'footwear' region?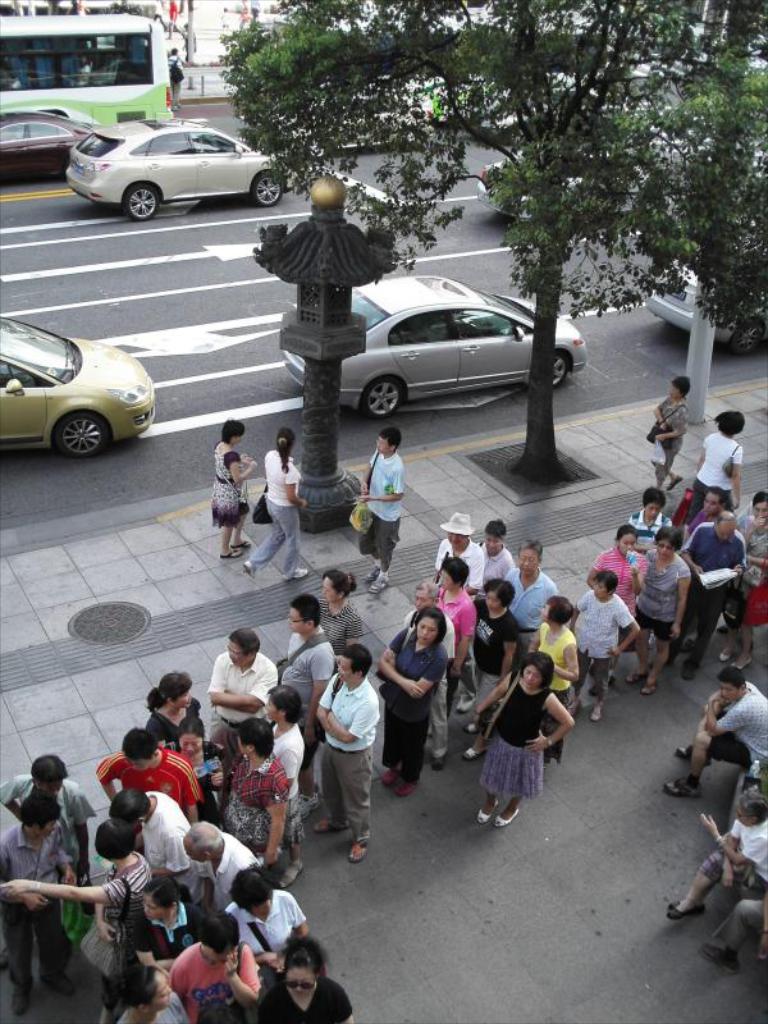
477/792/504/822
